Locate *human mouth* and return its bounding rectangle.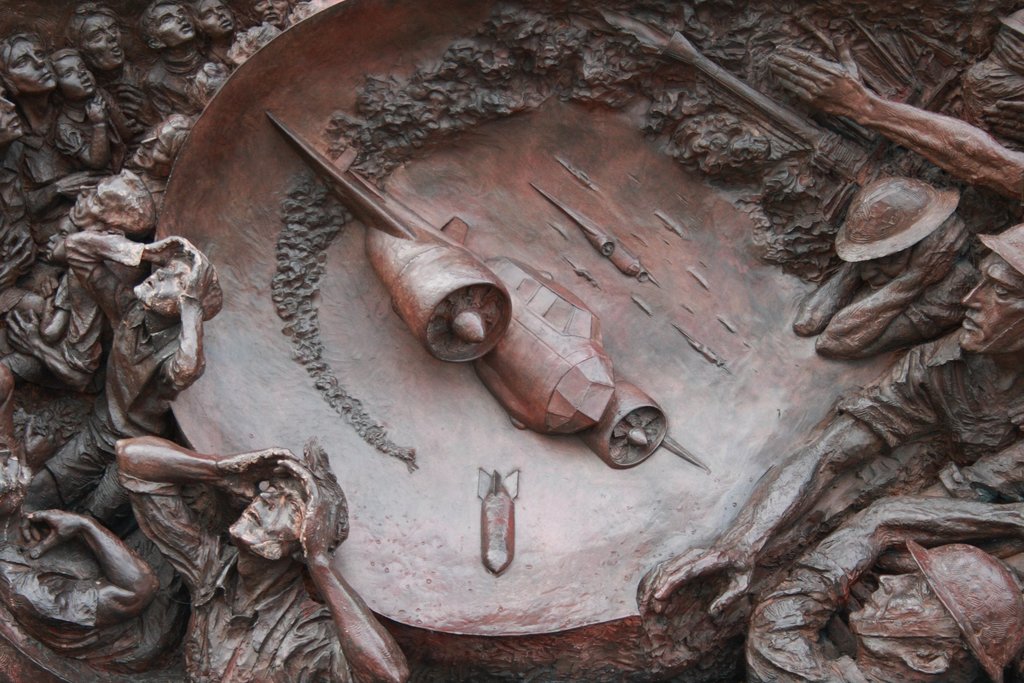
region(81, 79, 92, 84).
